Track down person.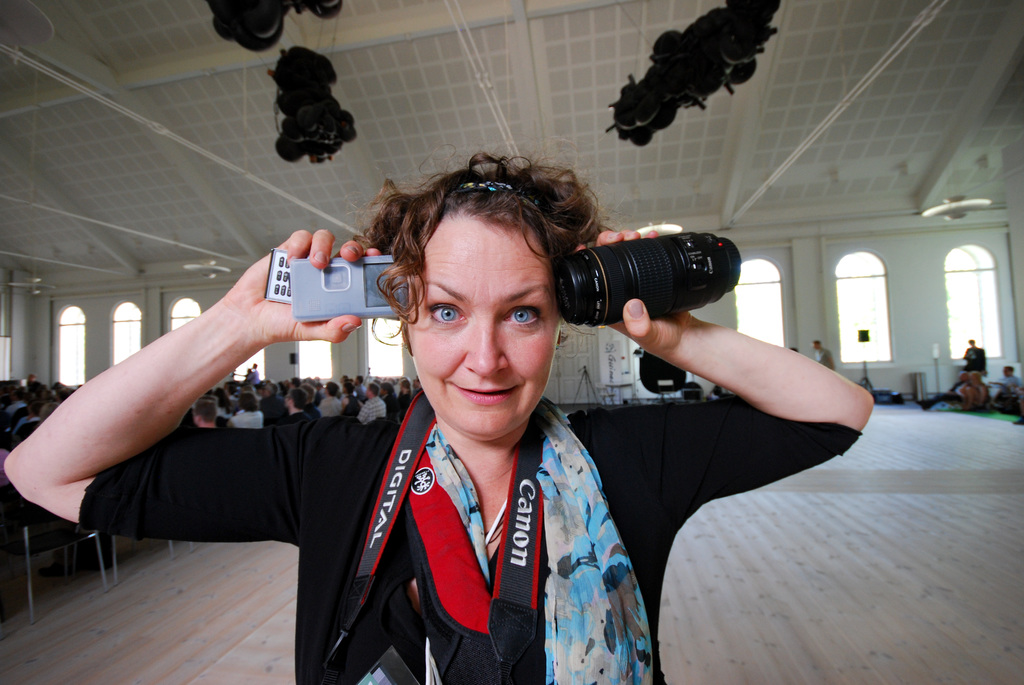
Tracked to left=963, top=341, right=987, bottom=375.
